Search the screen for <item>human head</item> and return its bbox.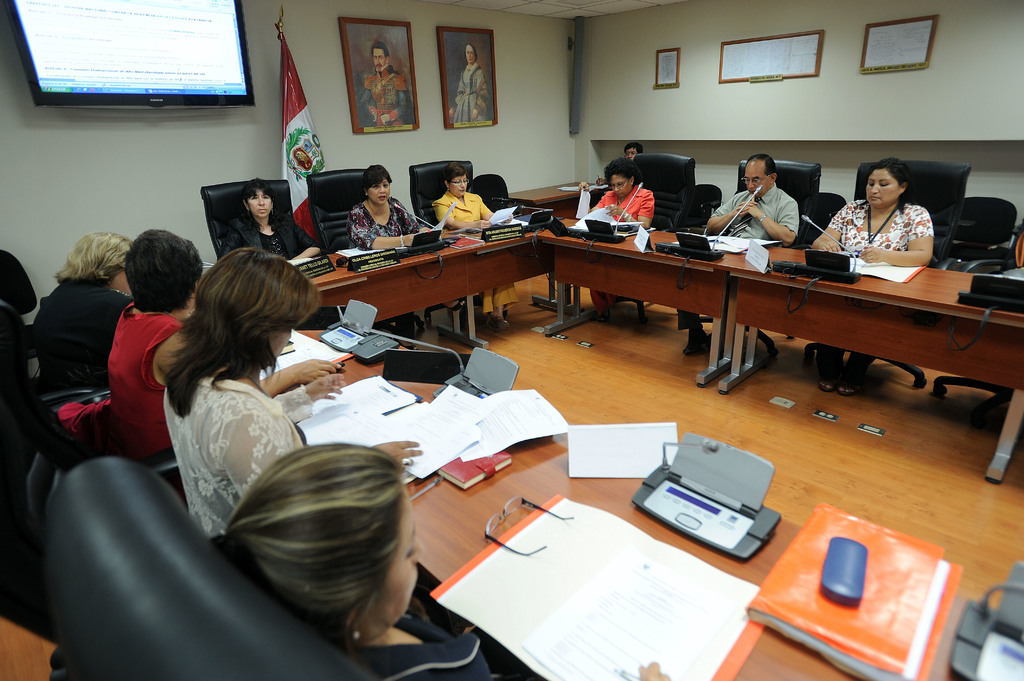
Found: l=64, t=230, r=131, b=290.
